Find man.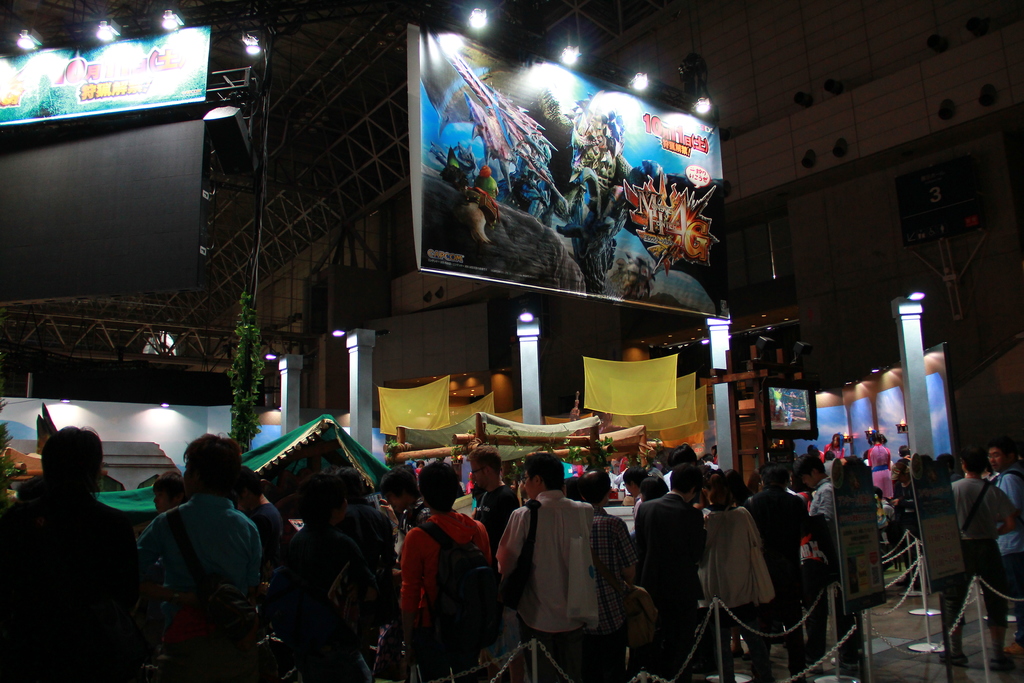
{"x1": 616, "y1": 466, "x2": 628, "y2": 494}.
